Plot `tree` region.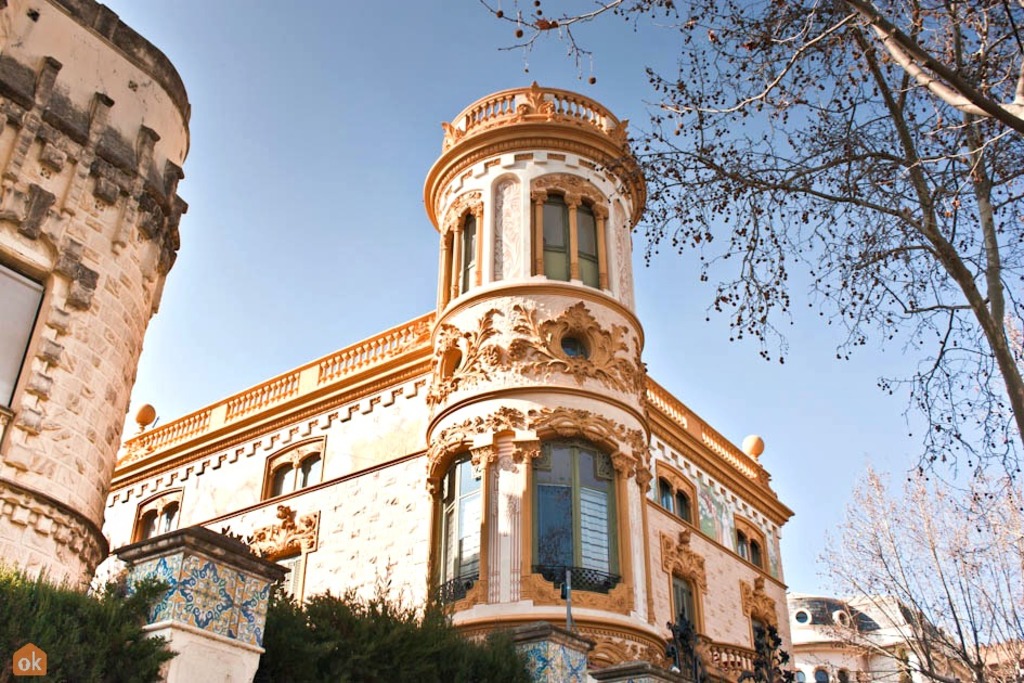
Plotted at left=0, top=567, right=180, bottom=682.
